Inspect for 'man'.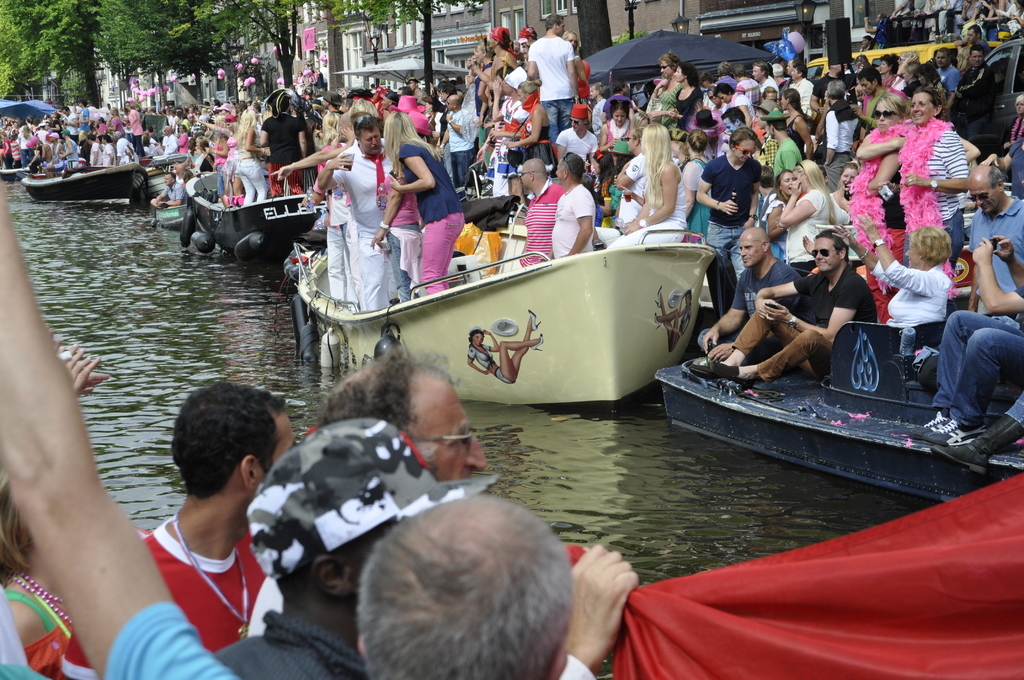
Inspection: <region>735, 57, 758, 99</region>.
